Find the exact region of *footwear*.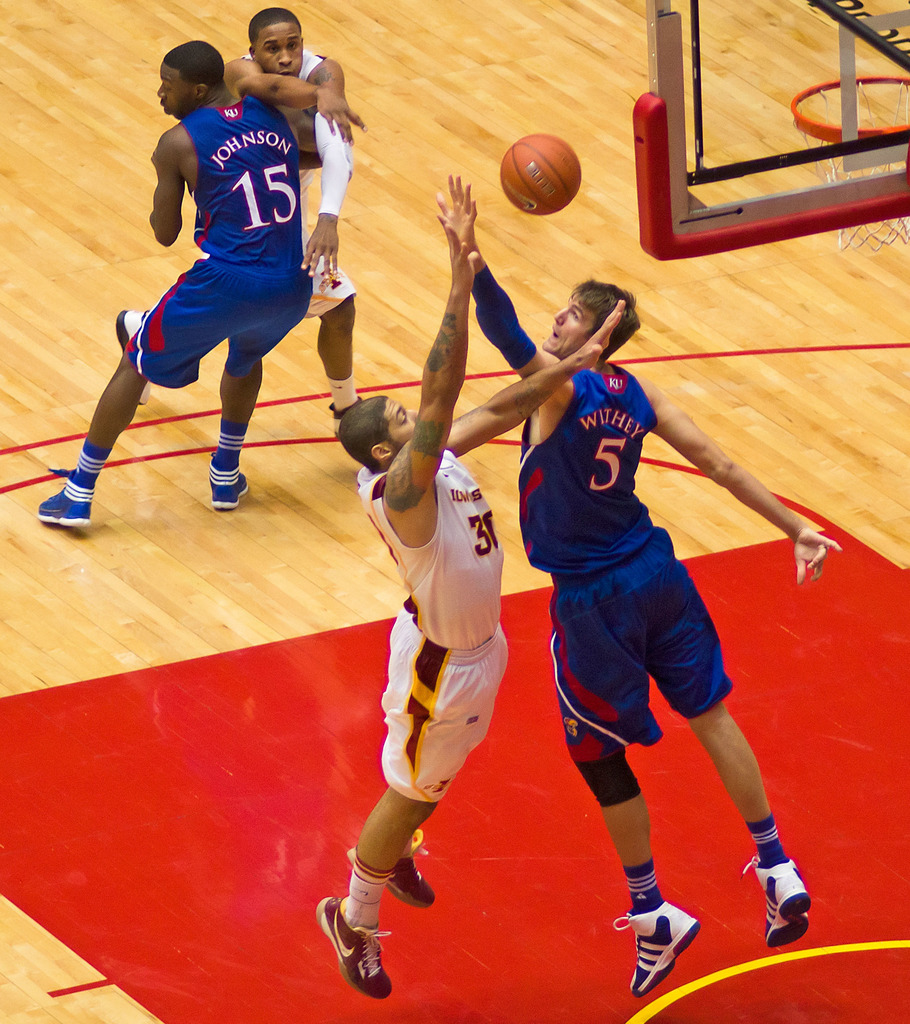
Exact region: (left=313, top=886, right=396, bottom=1002).
